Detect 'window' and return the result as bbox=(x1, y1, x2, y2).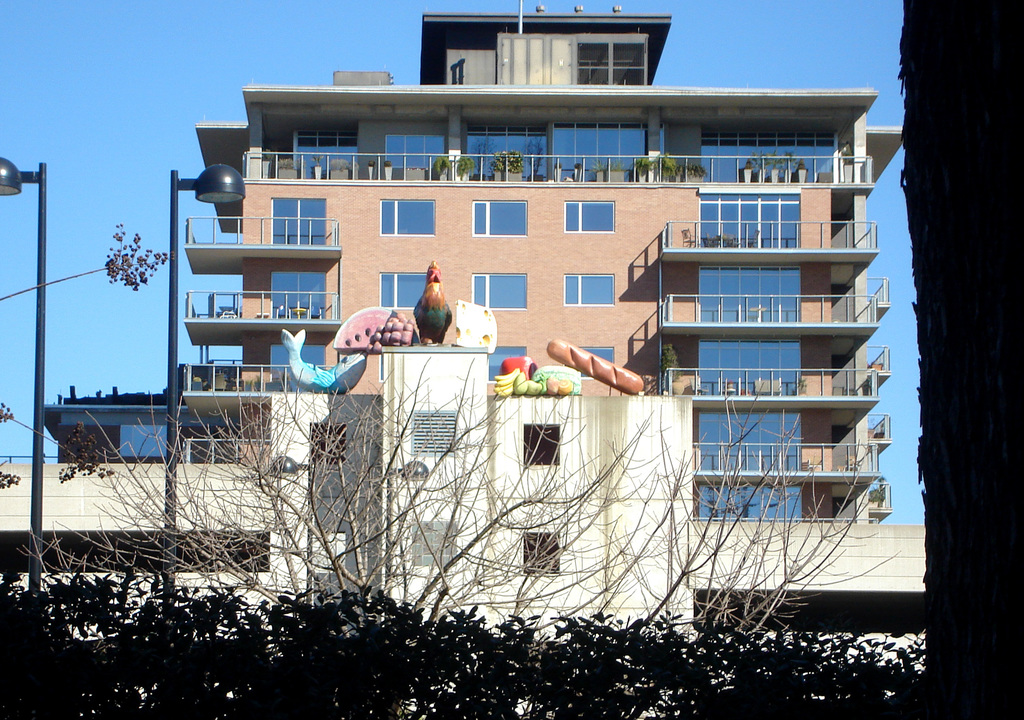
bbox=(705, 132, 835, 180).
